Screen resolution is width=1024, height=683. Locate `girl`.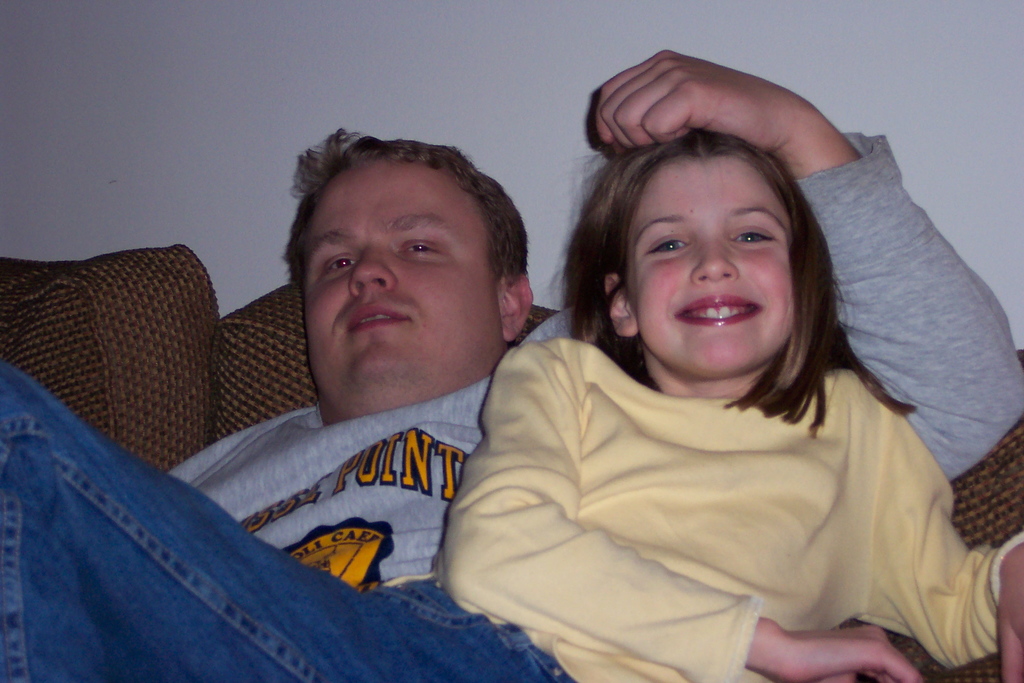
rect(0, 111, 1023, 682).
